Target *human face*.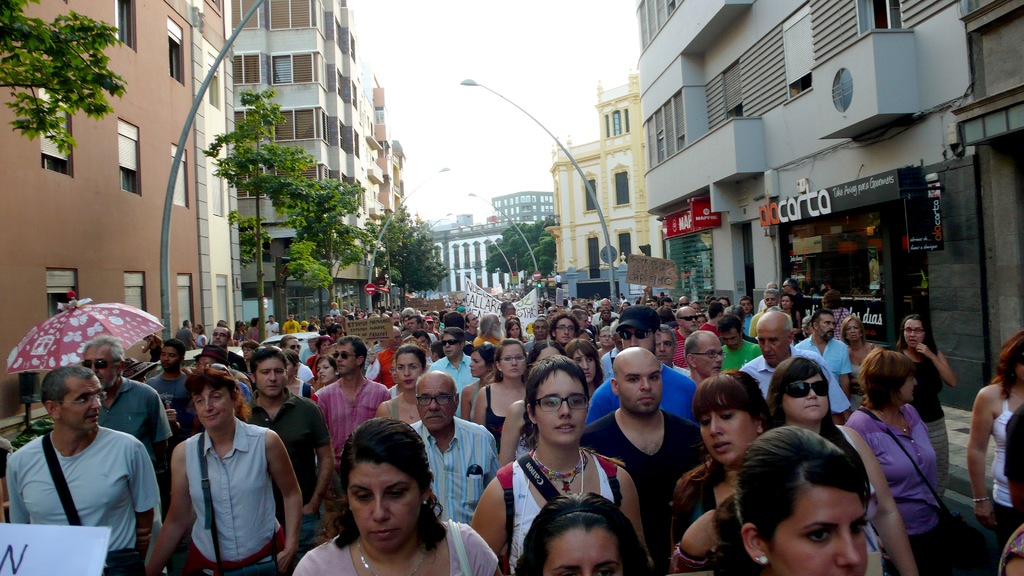
Target region: (x1=902, y1=321, x2=925, y2=347).
